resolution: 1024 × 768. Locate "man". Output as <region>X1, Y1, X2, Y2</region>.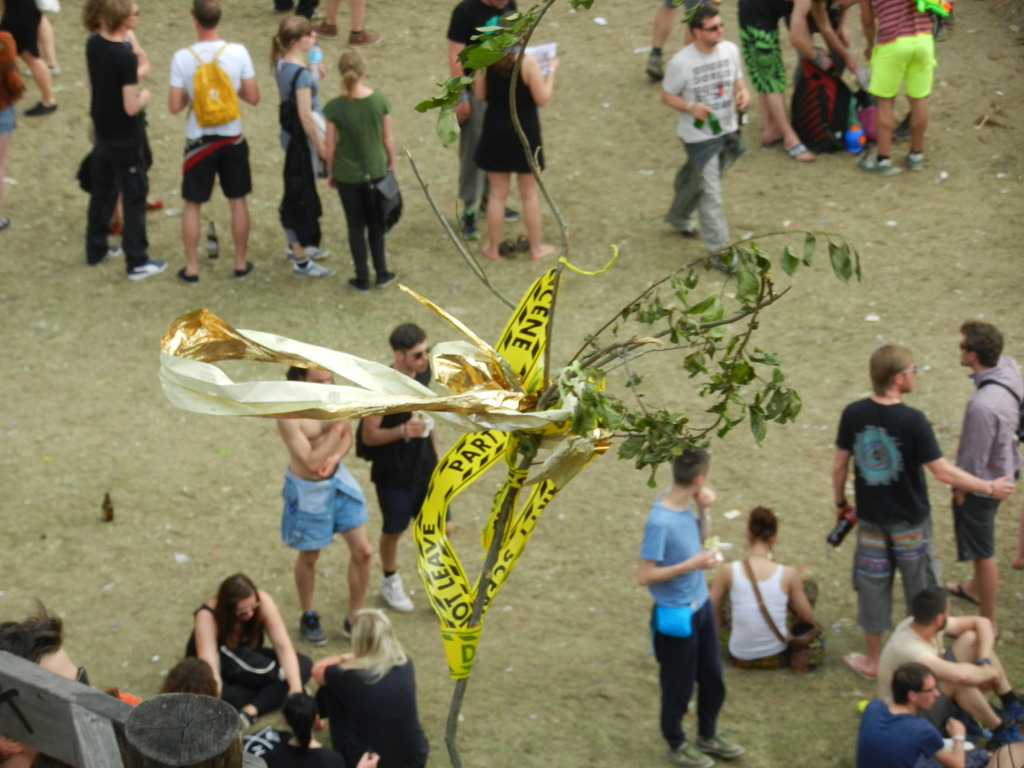
<region>856, 0, 948, 173</region>.
